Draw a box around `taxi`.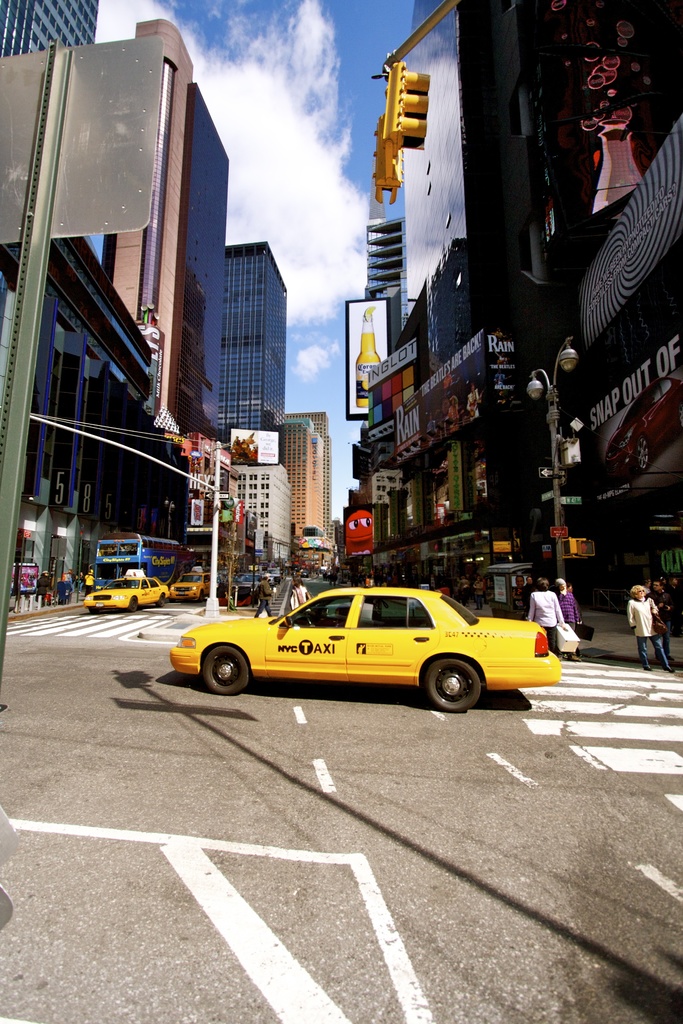
[167, 570, 218, 604].
